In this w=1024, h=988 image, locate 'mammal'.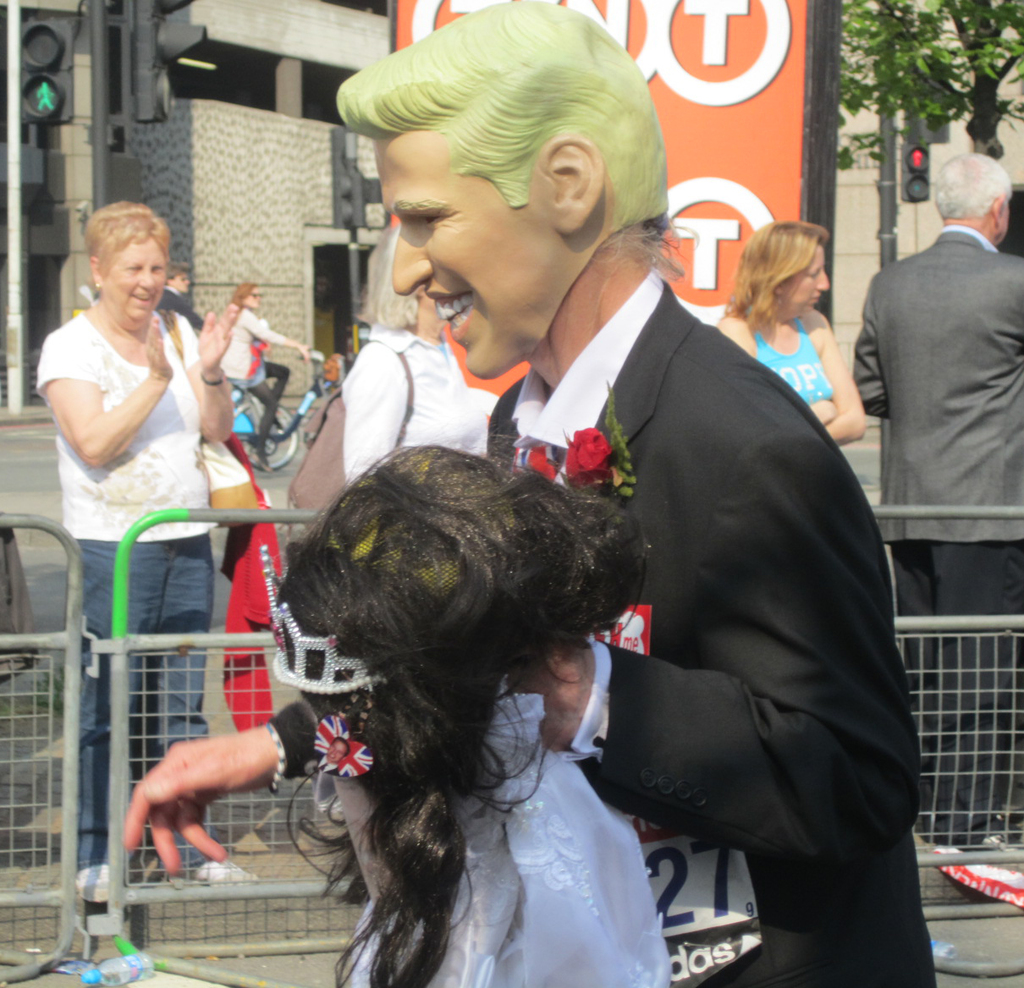
Bounding box: {"left": 215, "top": 283, "right": 314, "bottom": 480}.
